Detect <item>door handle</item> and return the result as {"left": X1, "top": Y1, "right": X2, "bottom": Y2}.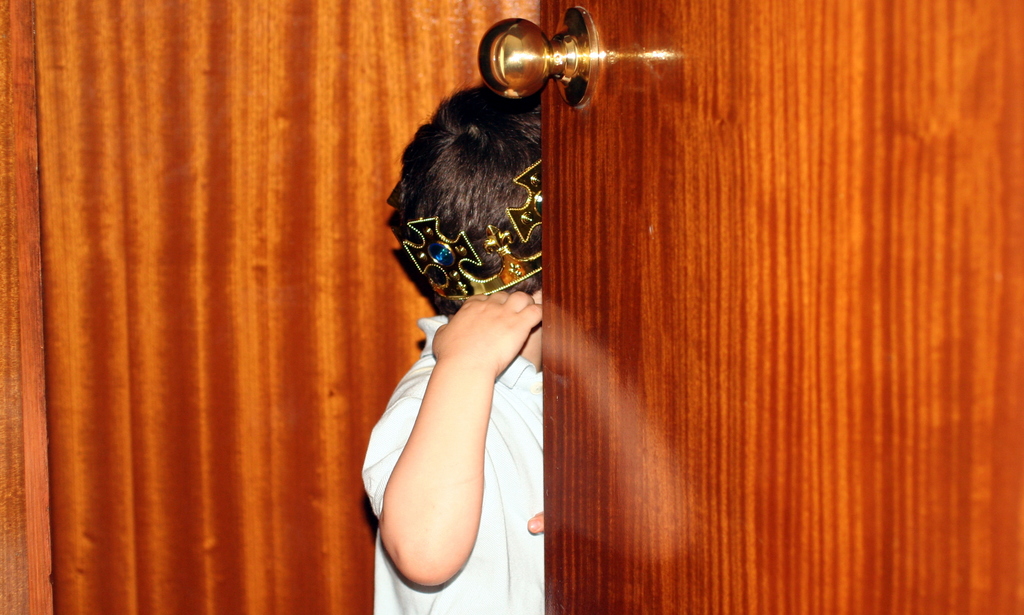
{"left": 477, "top": 4, "right": 599, "bottom": 108}.
